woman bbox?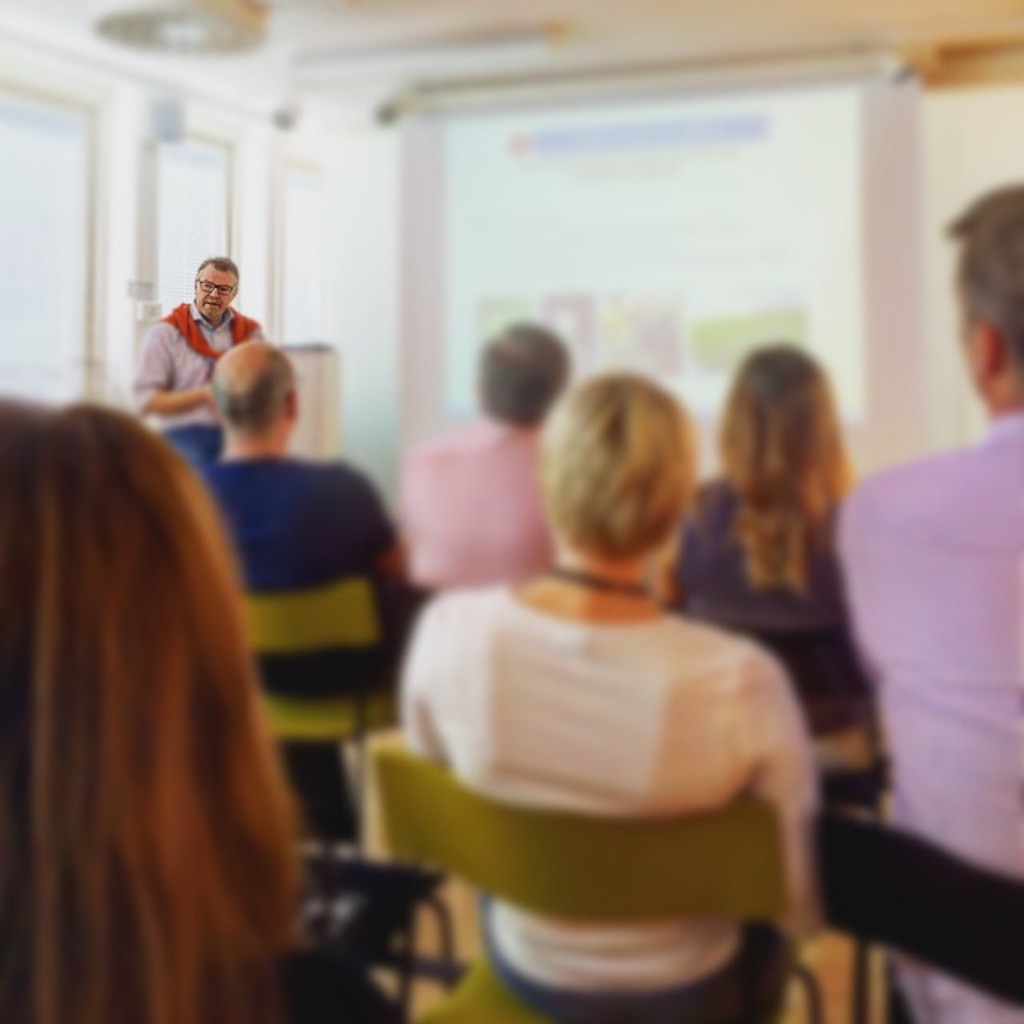
left=390, top=366, right=840, bottom=1022
